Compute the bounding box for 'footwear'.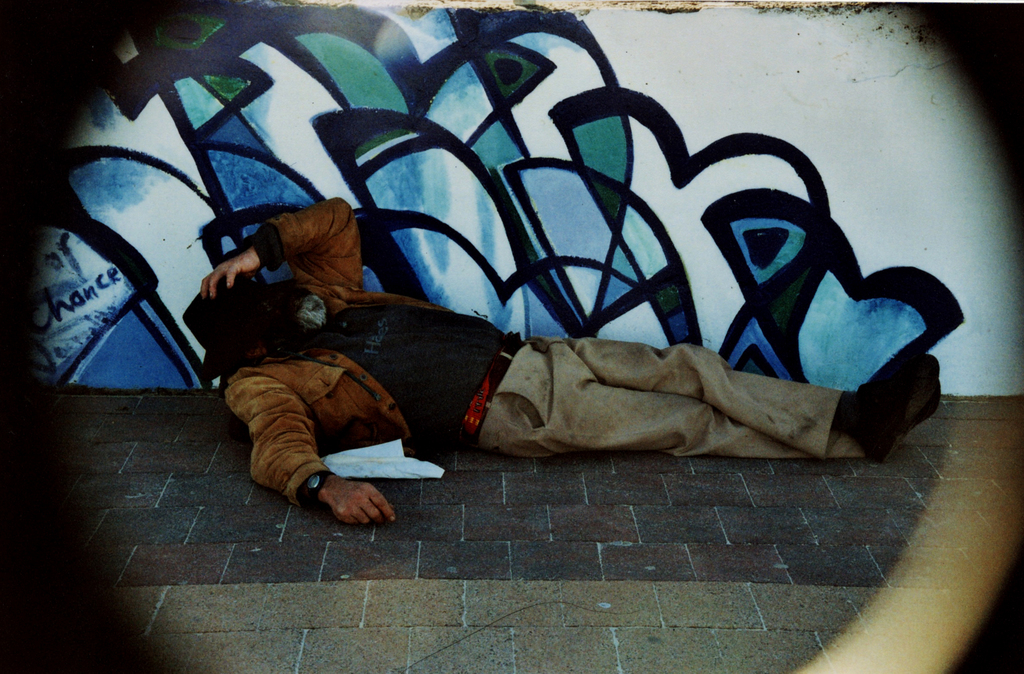
852/350/937/460.
